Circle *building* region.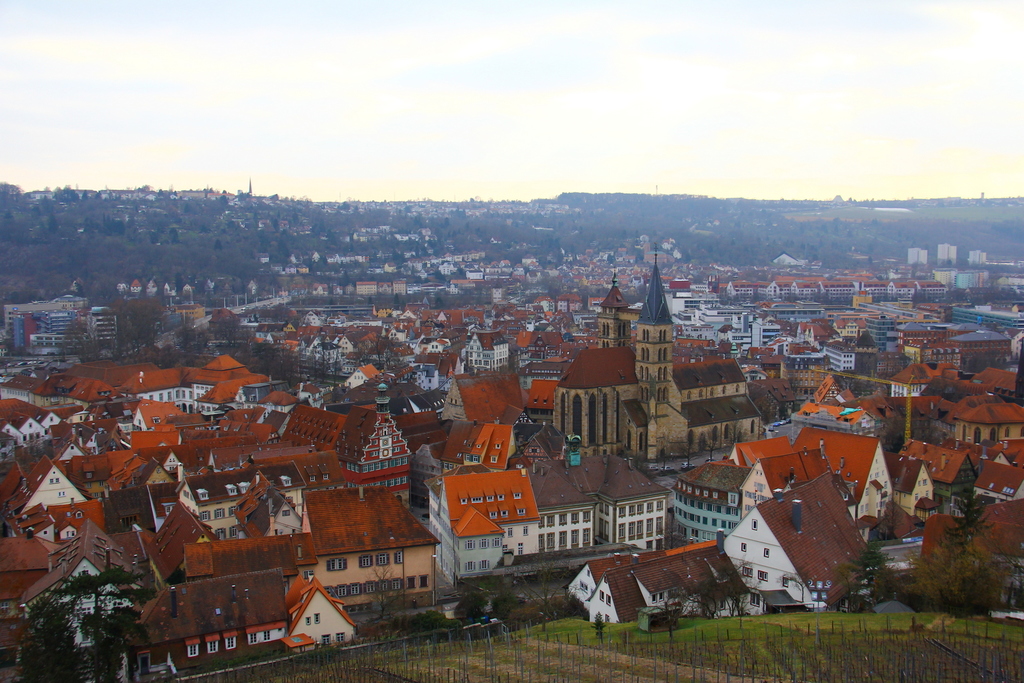
Region: locate(4, 306, 117, 350).
